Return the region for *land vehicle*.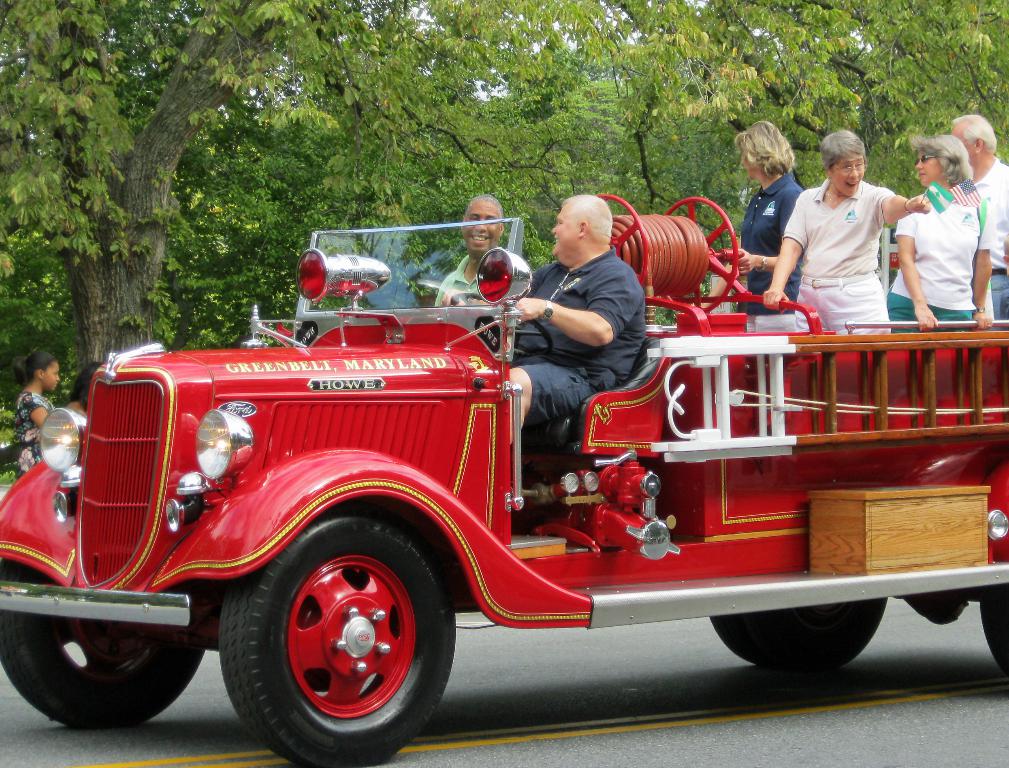
bbox=(9, 202, 1008, 750).
